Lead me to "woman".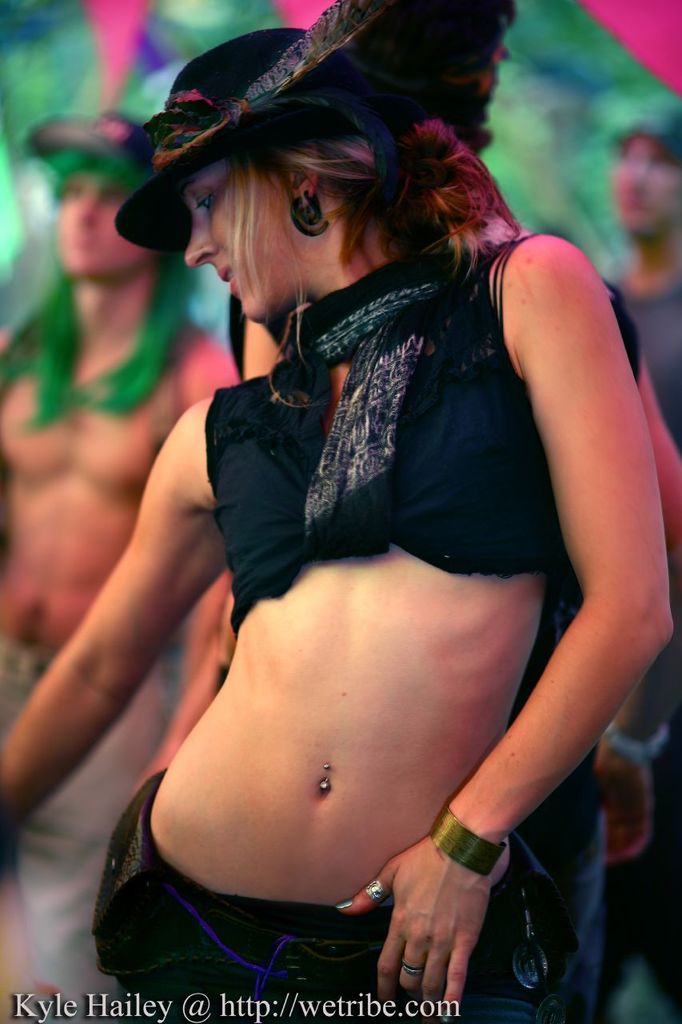
Lead to (left=55, top=42, right=664, bottom=950).
